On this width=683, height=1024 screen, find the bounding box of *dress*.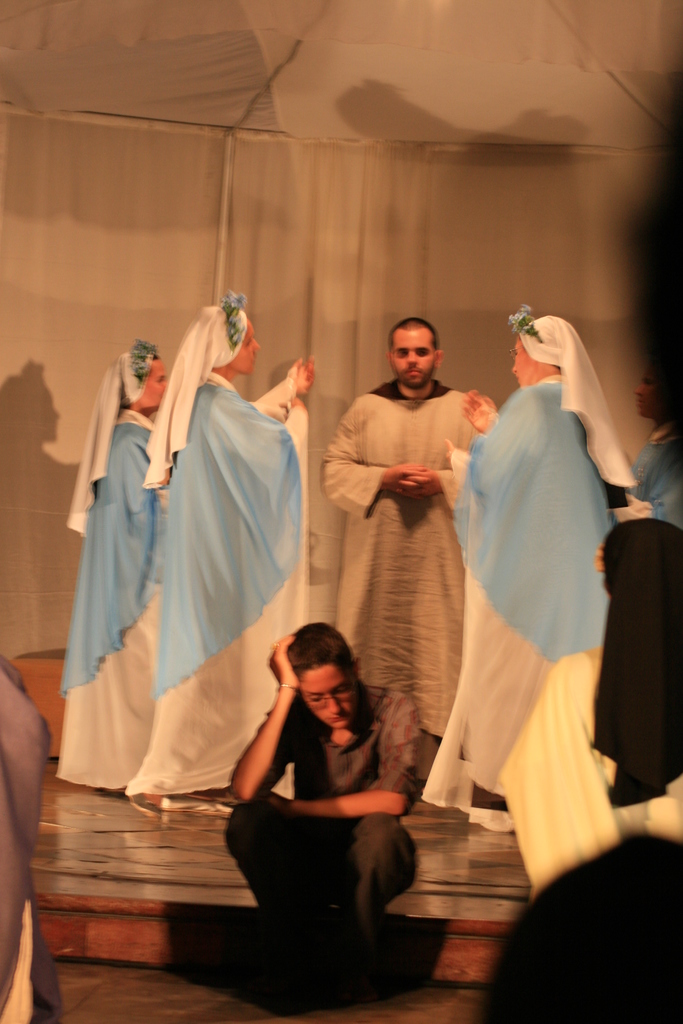
Bounding box: (313,377,482,751).
